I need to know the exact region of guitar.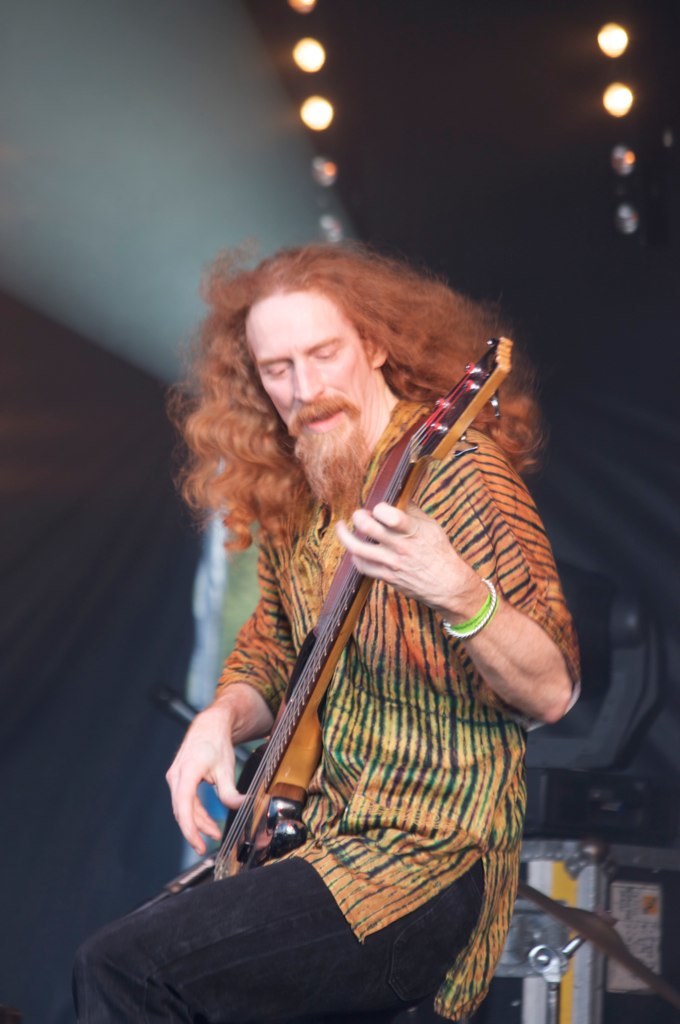
Region: left=202, top=336, right=515, bottom=904.
